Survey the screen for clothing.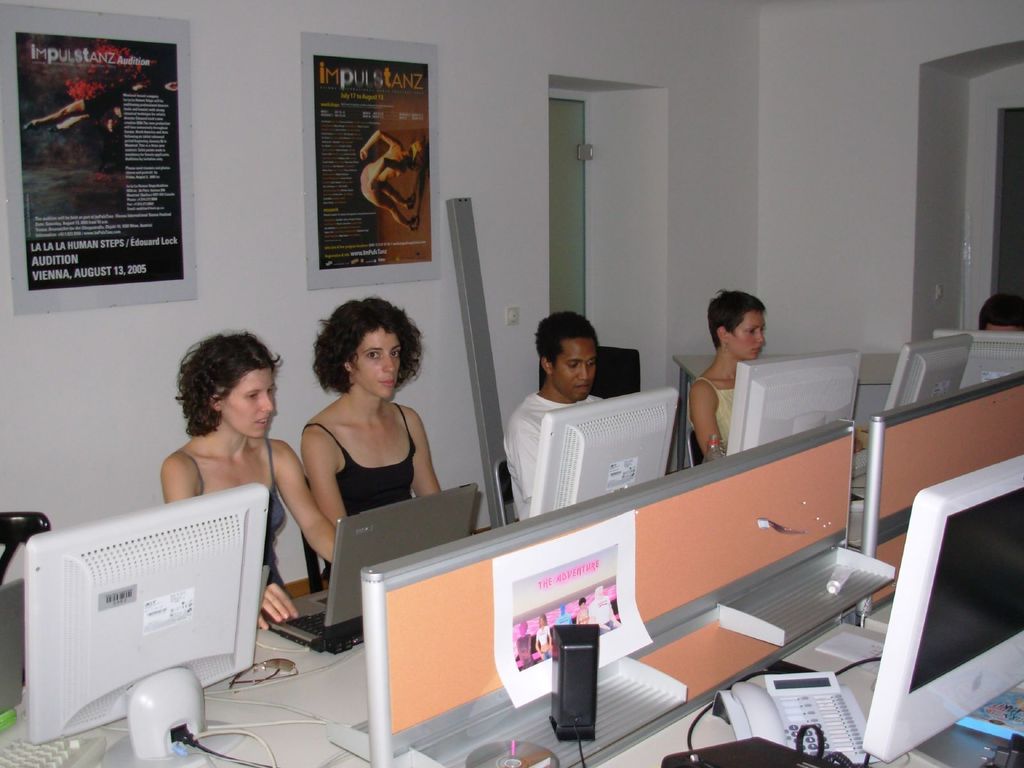
Survey found: left=167, top=435, right=296, bottom=601.
